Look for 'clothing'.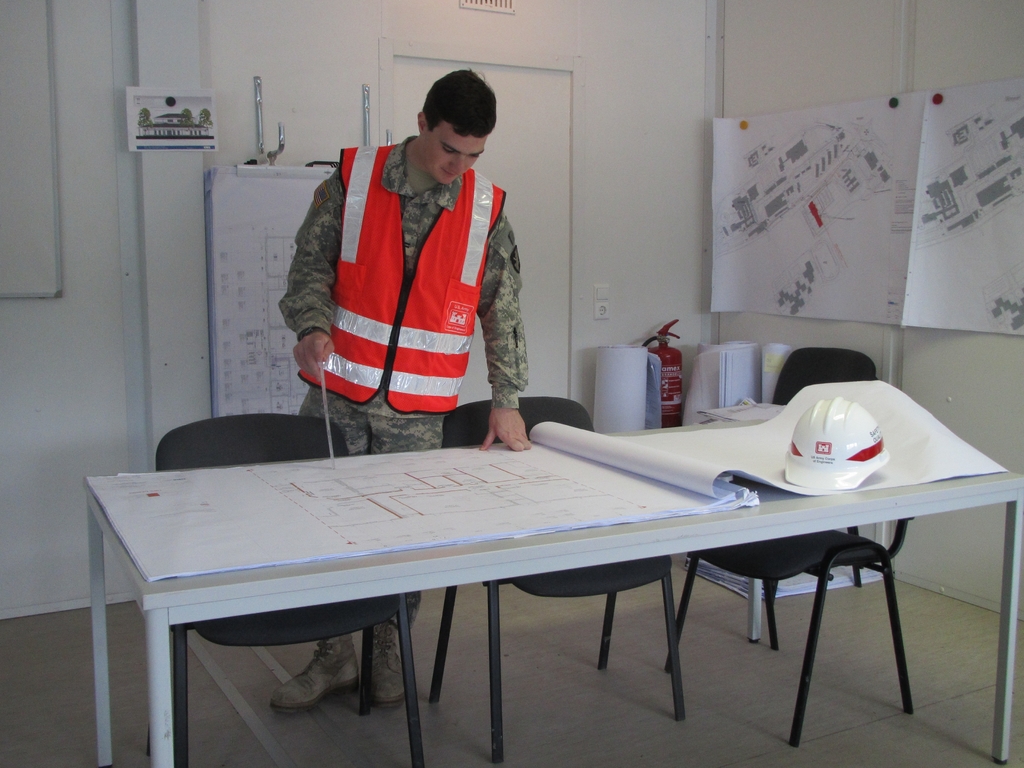
Found: {"x1": 275, "y1": 118, "x2": 476, "y2": 424}.
